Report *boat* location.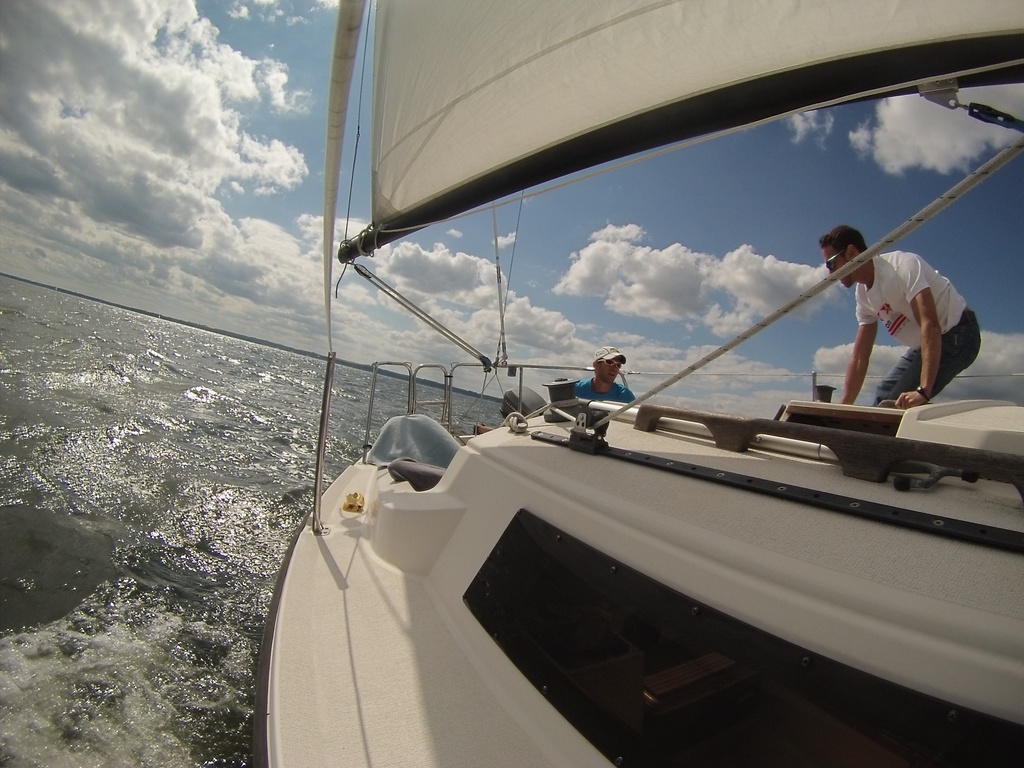
Report: [248,0,1023,767].
